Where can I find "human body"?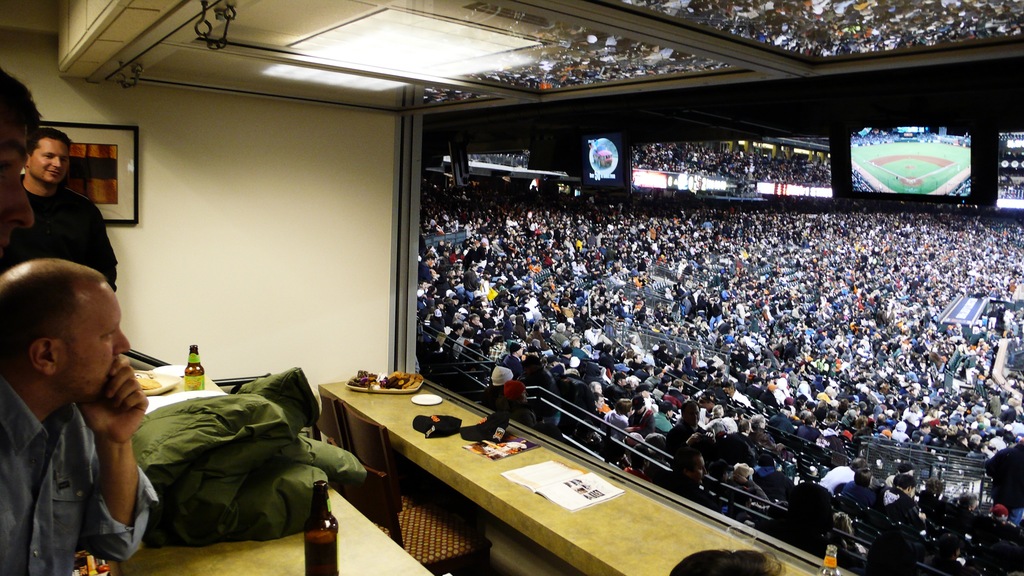
You can find it at BBox(476, 290, 499, 328).
